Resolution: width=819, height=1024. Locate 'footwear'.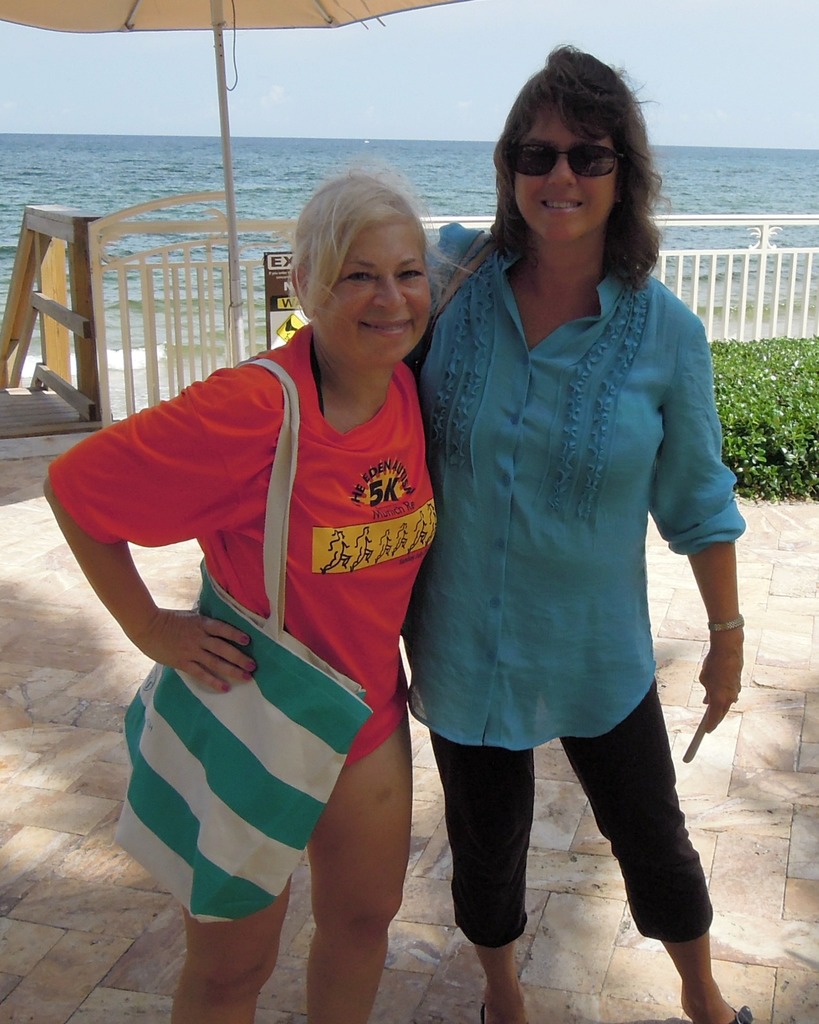
left=479, top=998, right=492, bottom=1023.
